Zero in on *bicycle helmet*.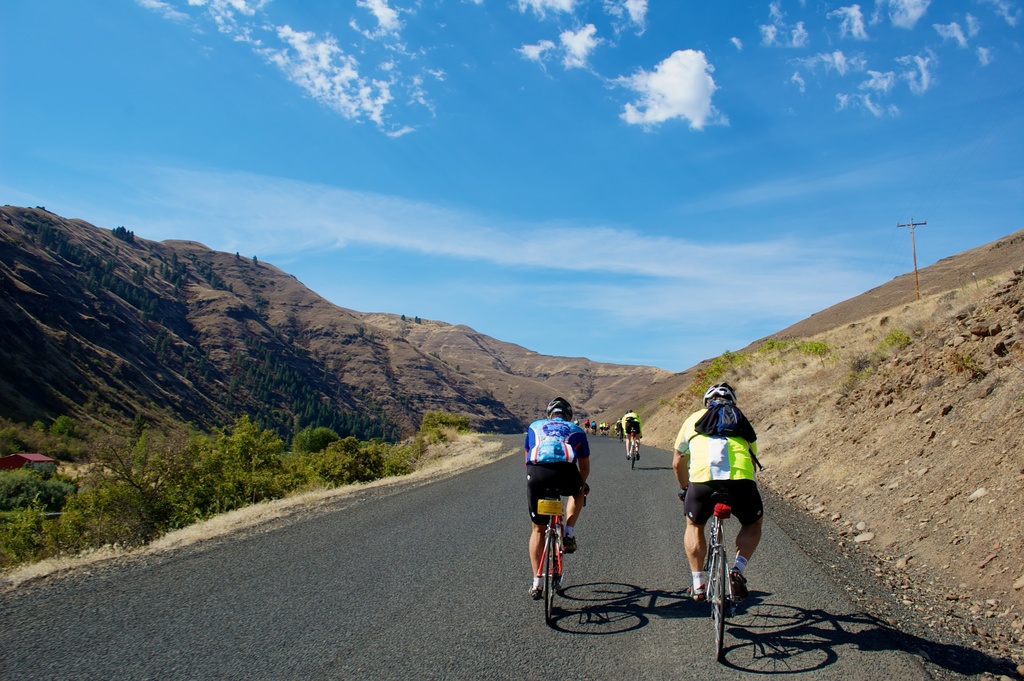
Zeroed in: 700,379,741,401.
